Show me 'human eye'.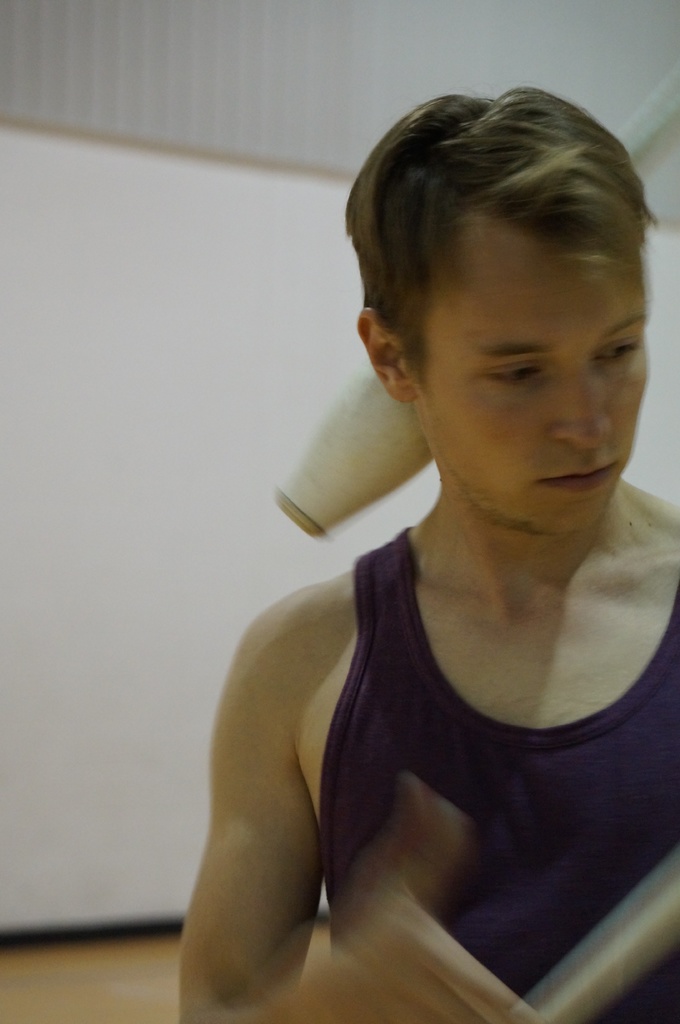
'human eye' is here: rect(476, 361, 551, 385).
